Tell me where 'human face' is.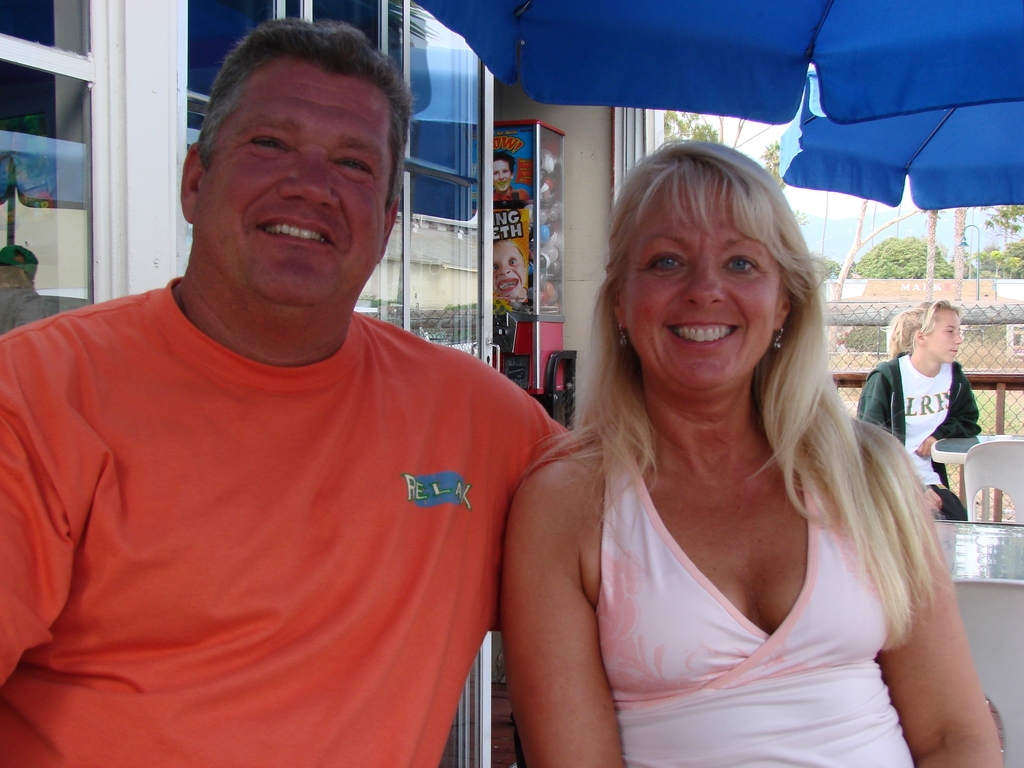
'human face' is at l=625, t=208, r=777, b=381.
